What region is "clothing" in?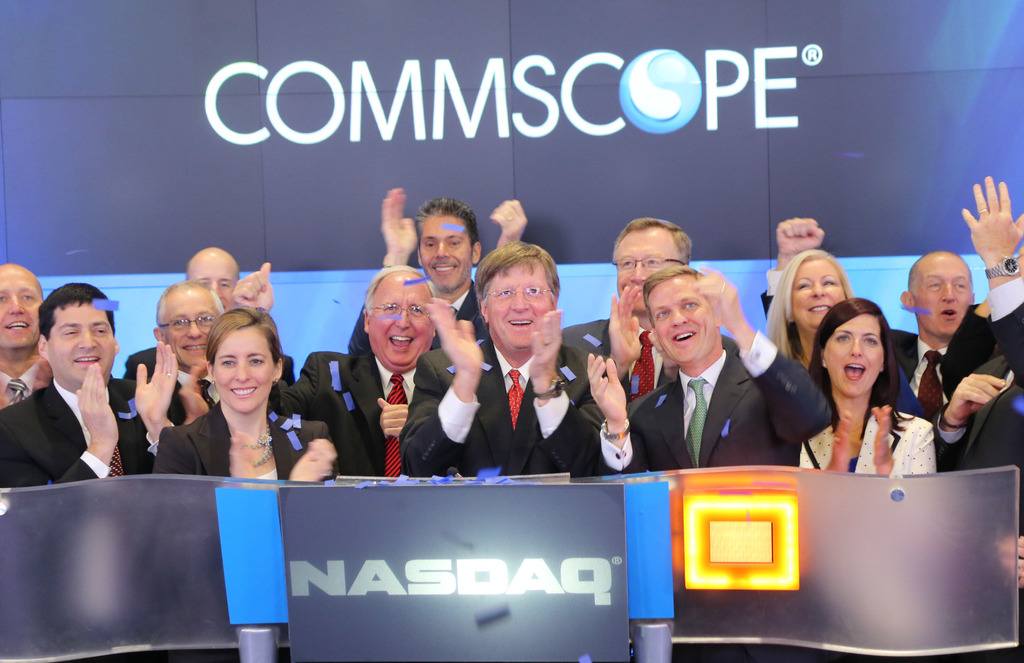
left=397, top=340, right=610, bottom=472.
